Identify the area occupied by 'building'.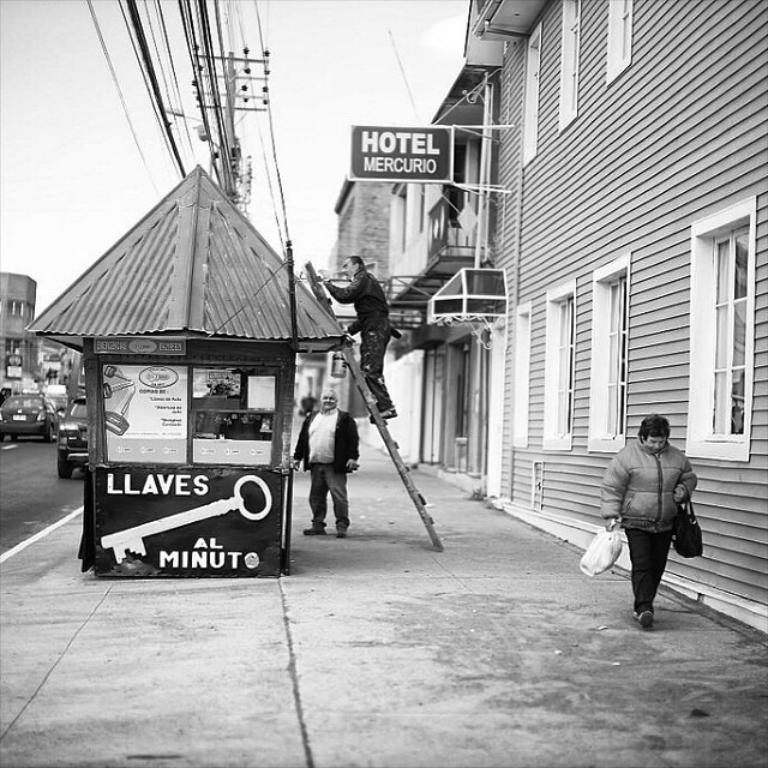
Area: box(0, 271, 41, 402).
